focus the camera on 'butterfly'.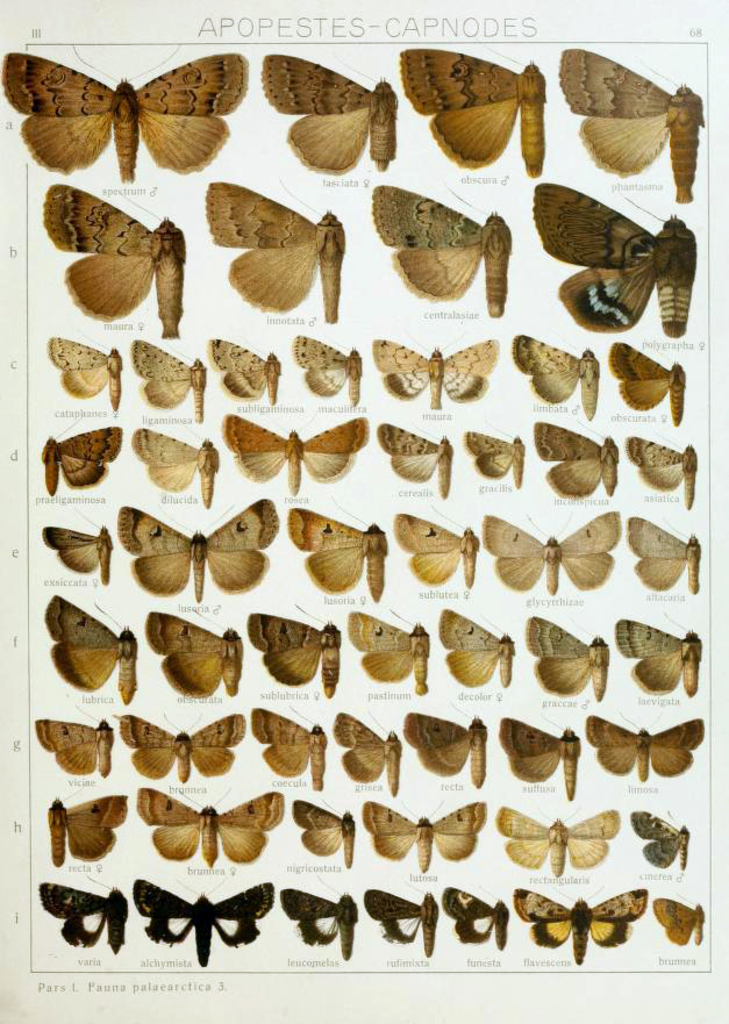
Focus region: <box>627,808,685,868</box>.
